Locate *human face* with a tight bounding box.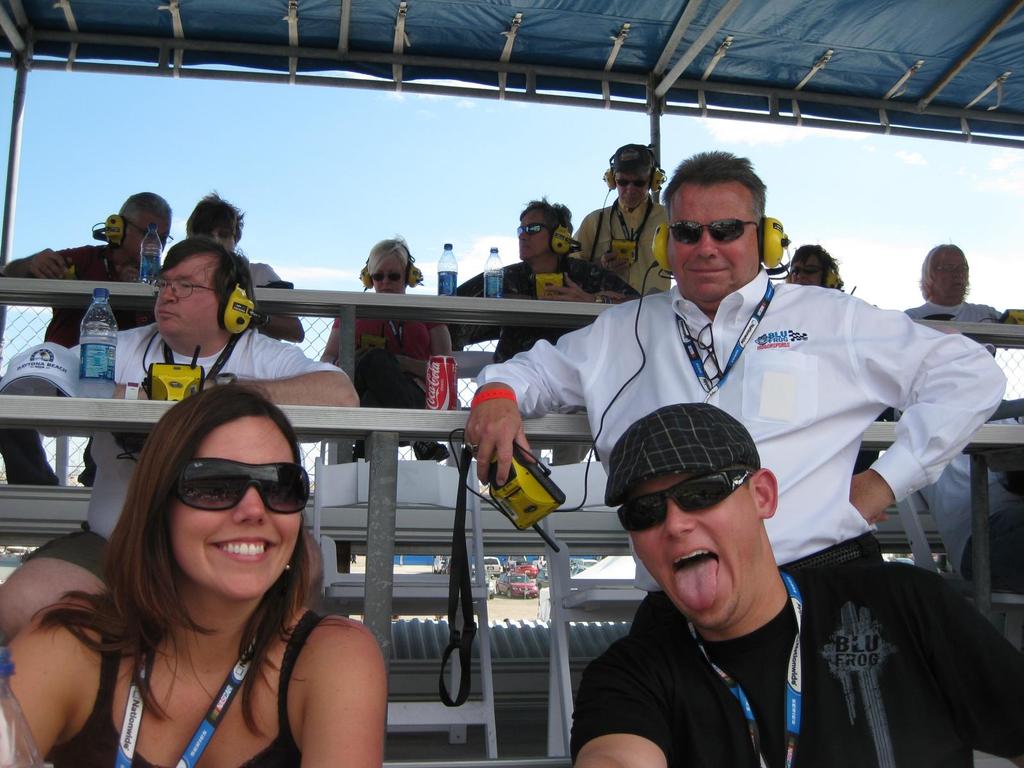
[154, 252, 218, 333].
